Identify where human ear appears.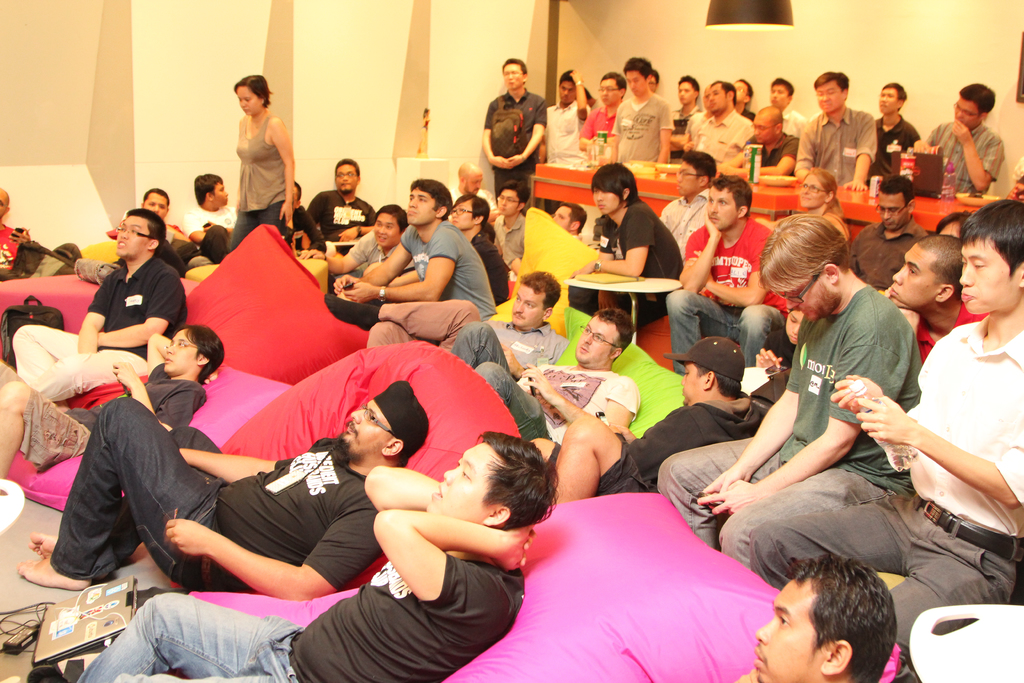
Appears at [610, 349, 621, 359].
